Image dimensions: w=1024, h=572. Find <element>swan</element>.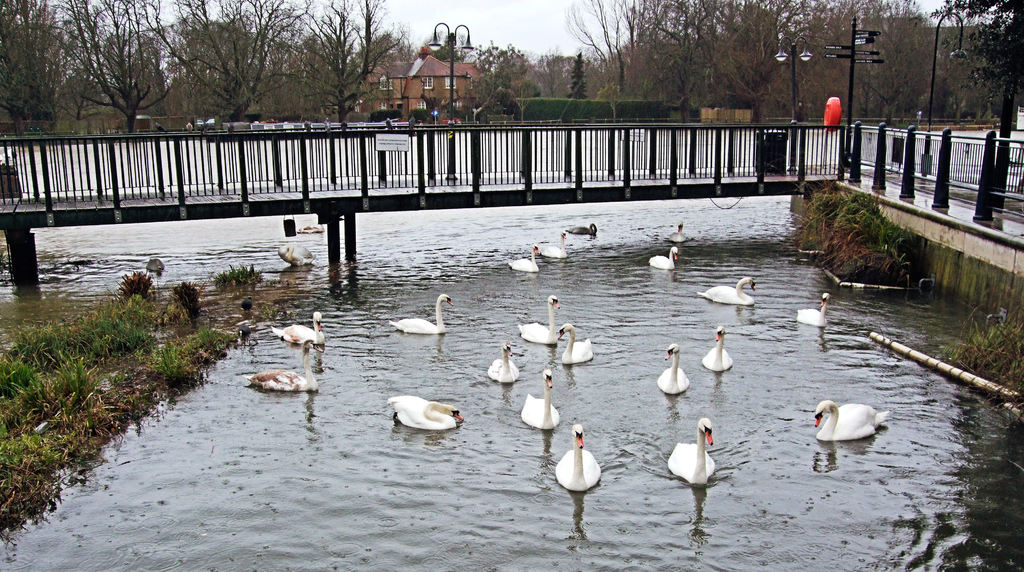
701, 271, 756, 310.
